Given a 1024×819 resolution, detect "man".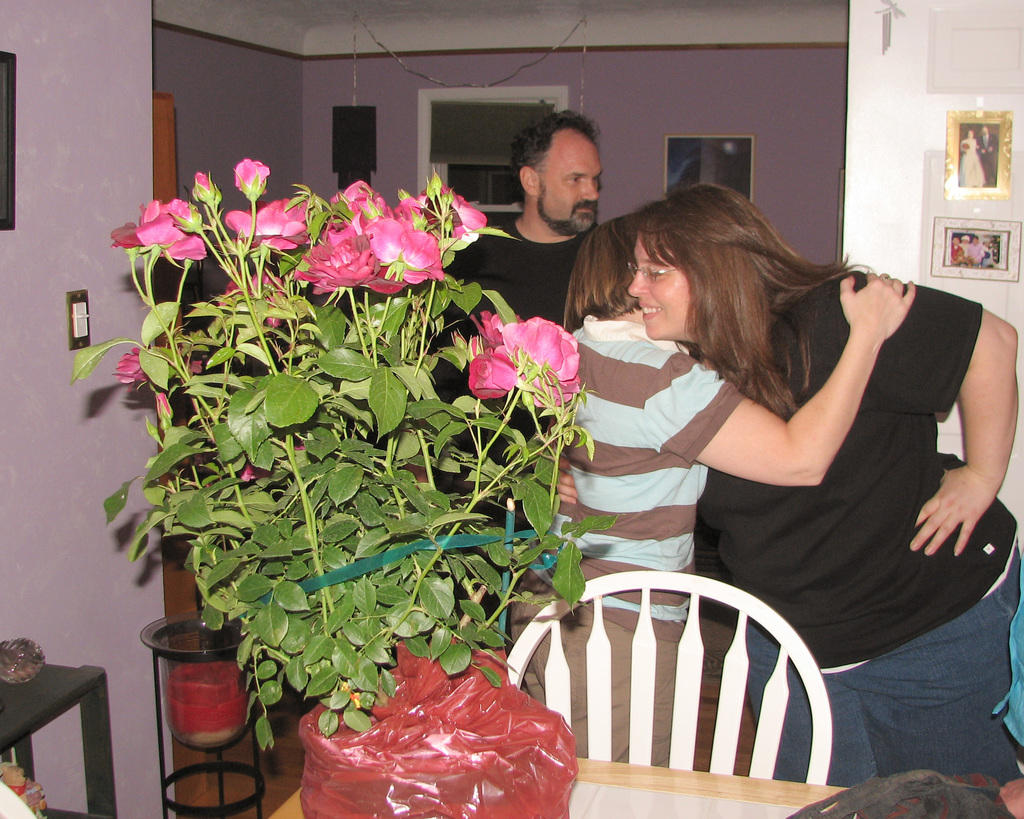
bbox=(479, 107, 630, 311).
